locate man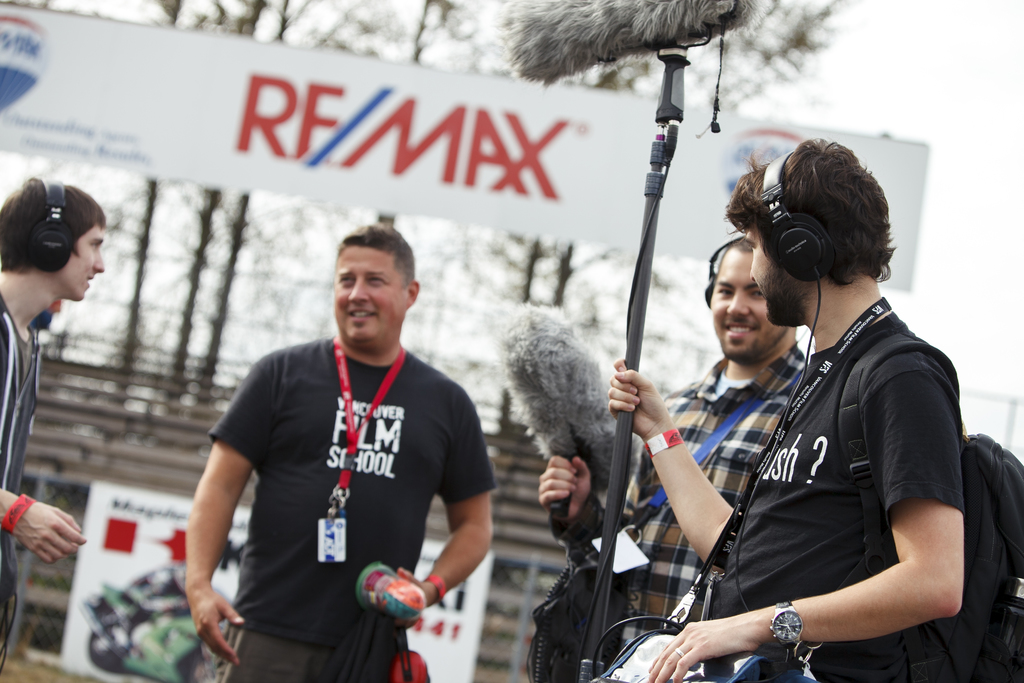
rect(0, 180, 104, 675)
